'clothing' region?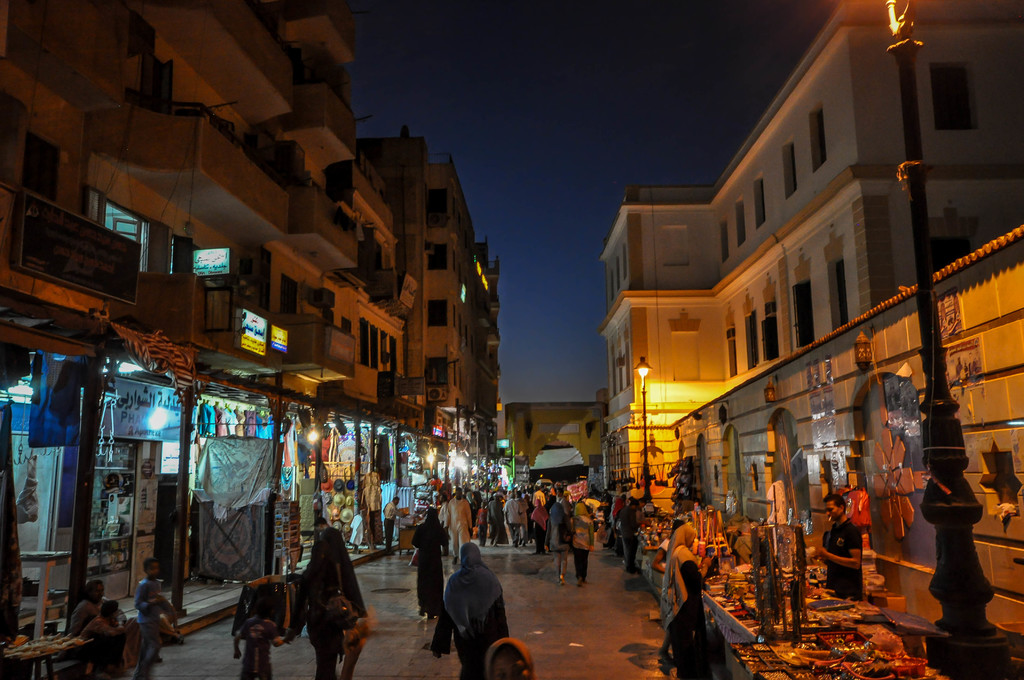
box(611, 482, 634, 571)
